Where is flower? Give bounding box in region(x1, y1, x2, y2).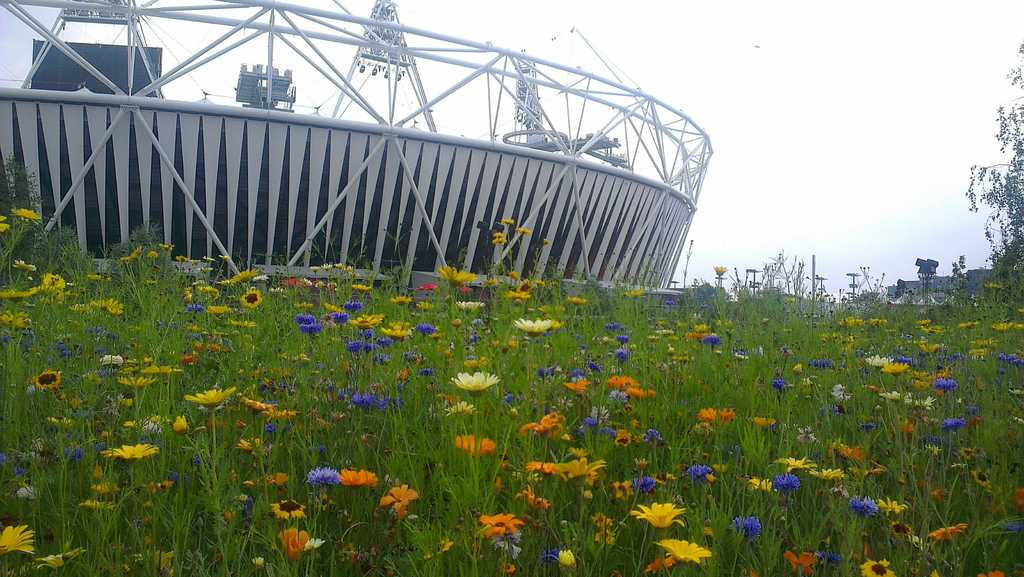
region(545, 547, 576, 568).
